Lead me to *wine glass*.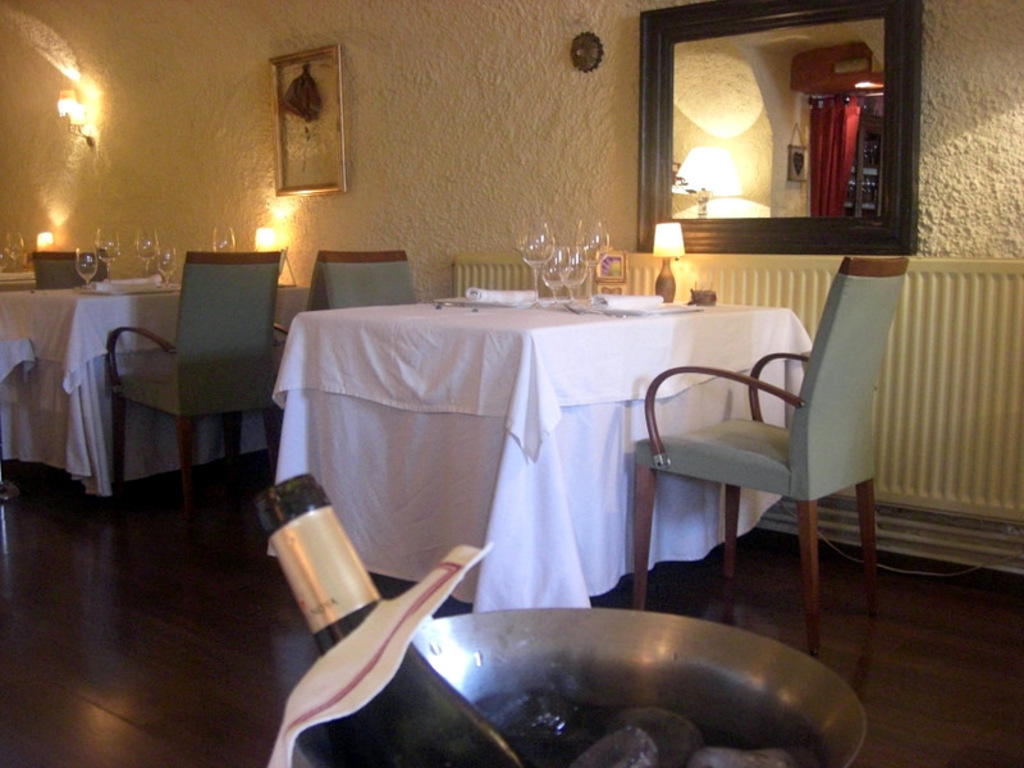
Lead to bbox=(72, 247, 104, 287).
